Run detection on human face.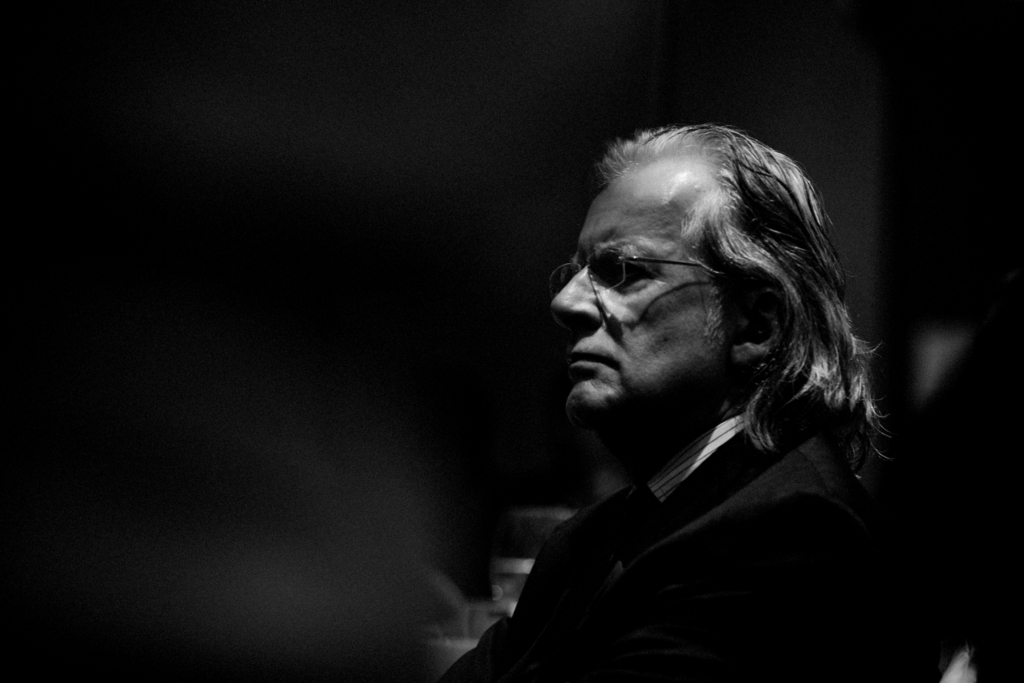
Result: rect(543, 158, 726, 423).
